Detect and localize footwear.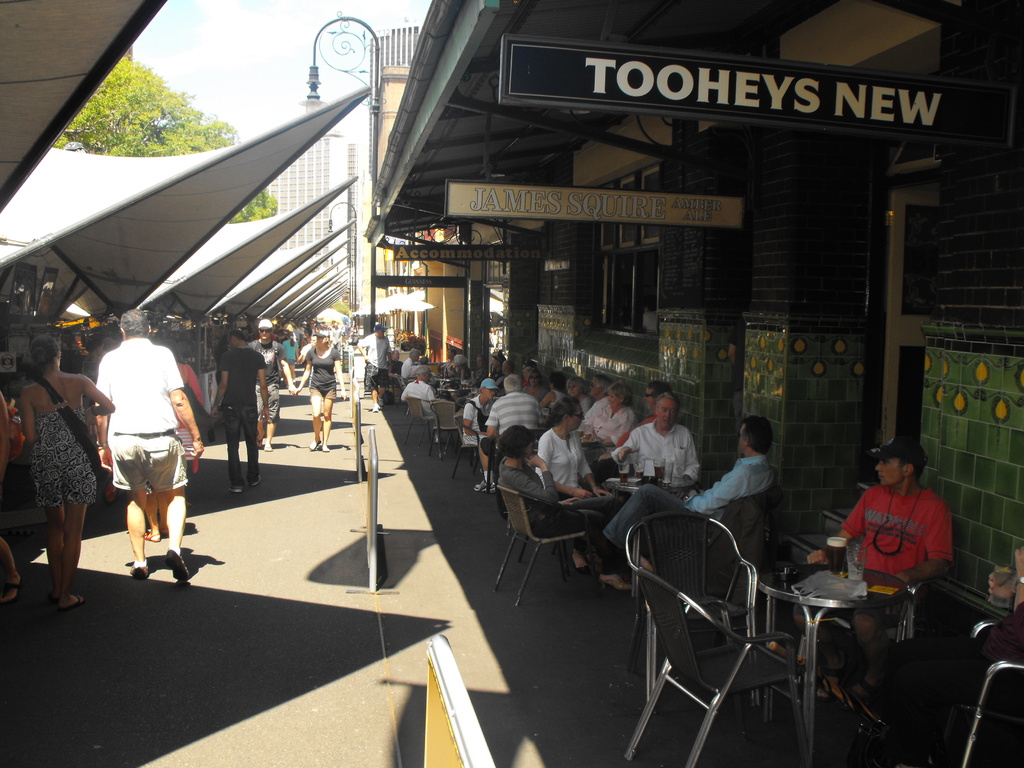
Localized at 320:442:332:451.
